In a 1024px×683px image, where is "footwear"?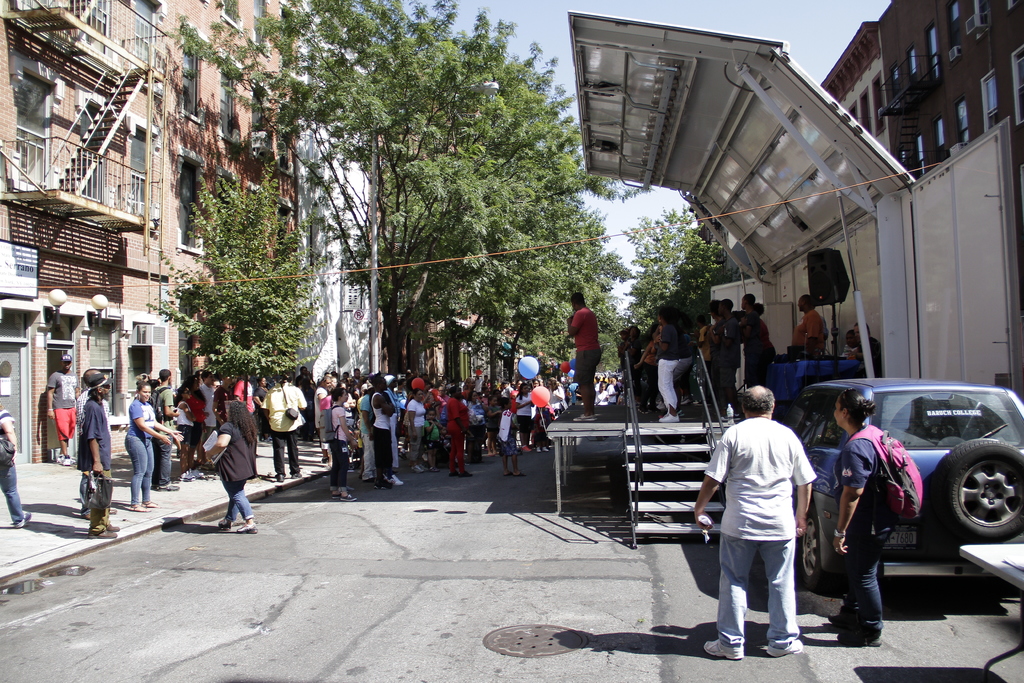
bbox=(191, 468, 202, 477).
